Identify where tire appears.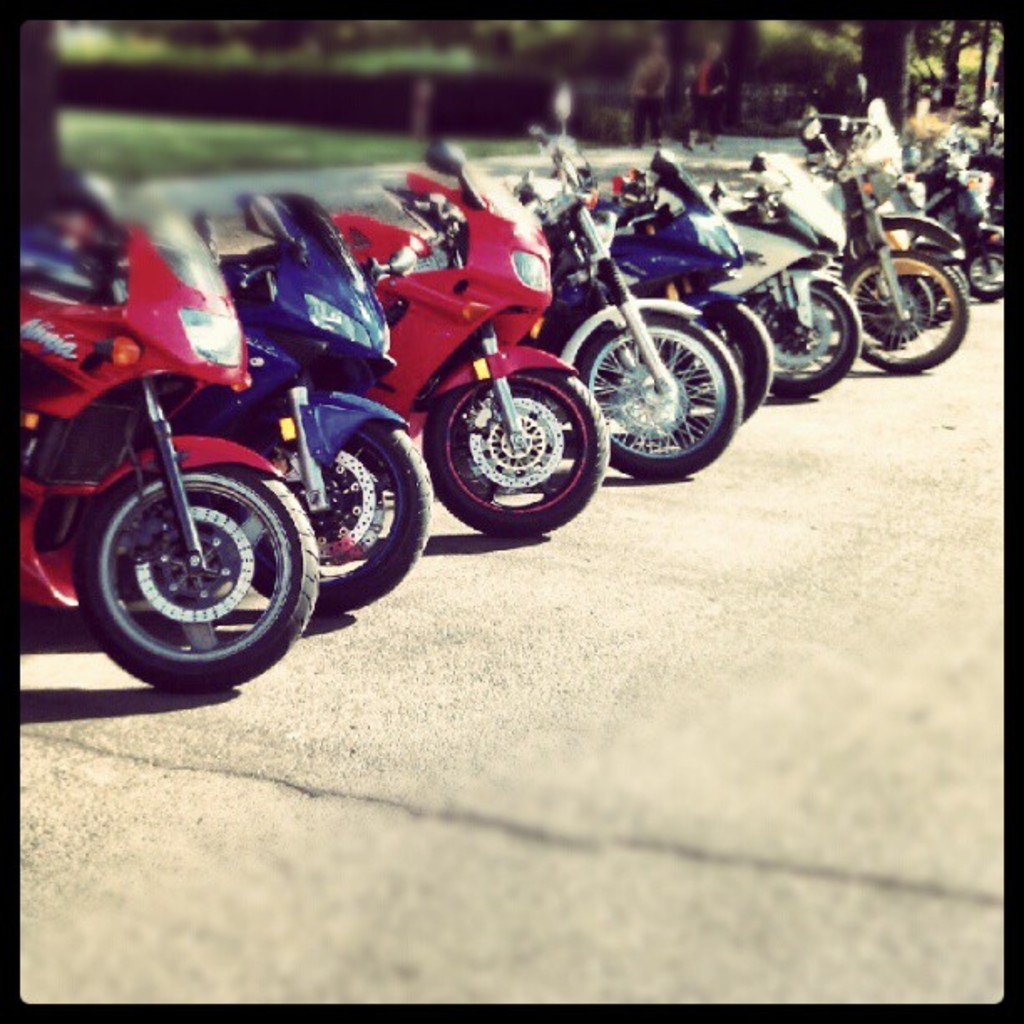
Appears at l=251, t=417, r=435, b=607.
